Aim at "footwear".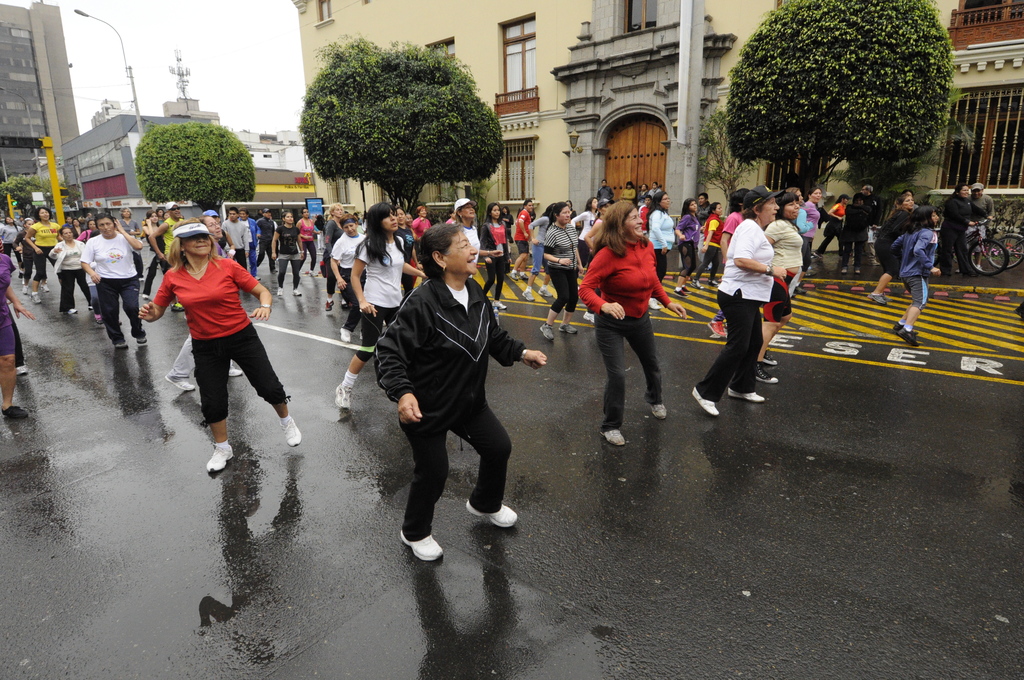
Aimed at 585/311/596/324.
